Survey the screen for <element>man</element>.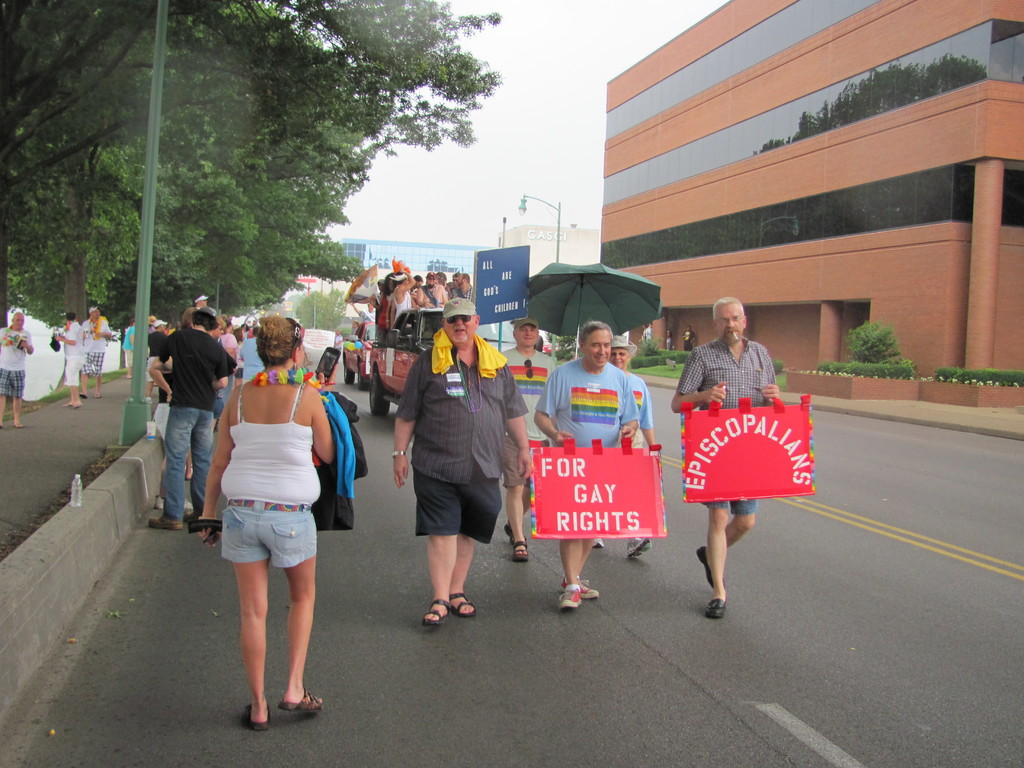
Survey found: BBox(150, 309, 236, 538).
